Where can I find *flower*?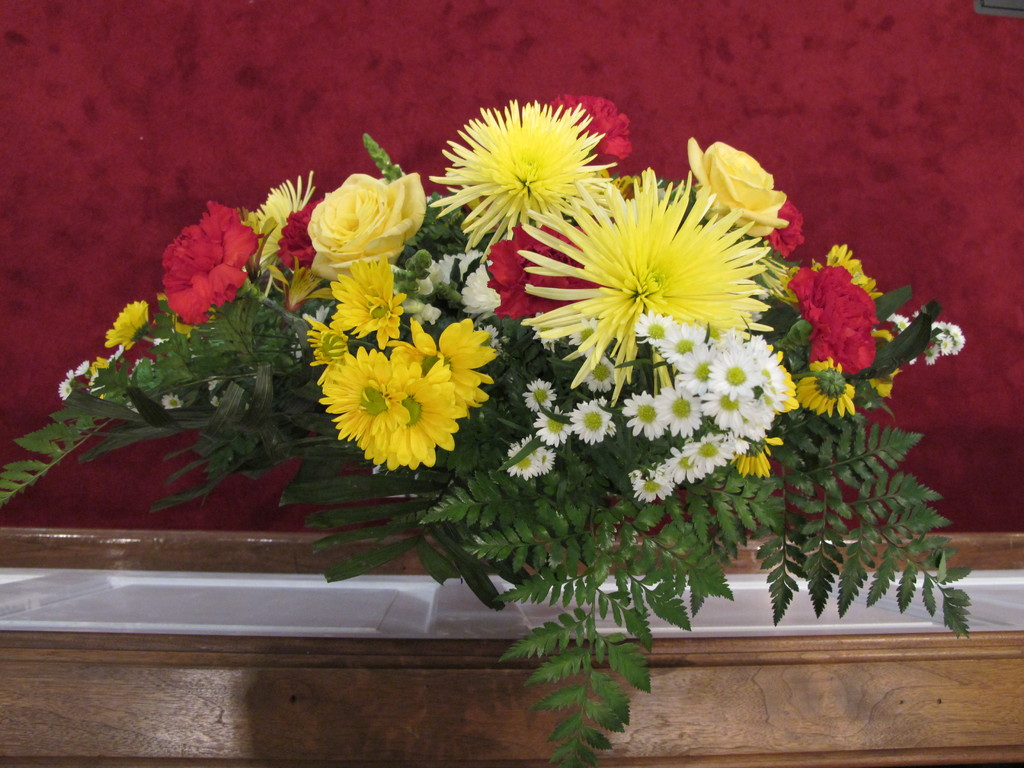
You can find it at BBox(305, 168, 435, 286).
